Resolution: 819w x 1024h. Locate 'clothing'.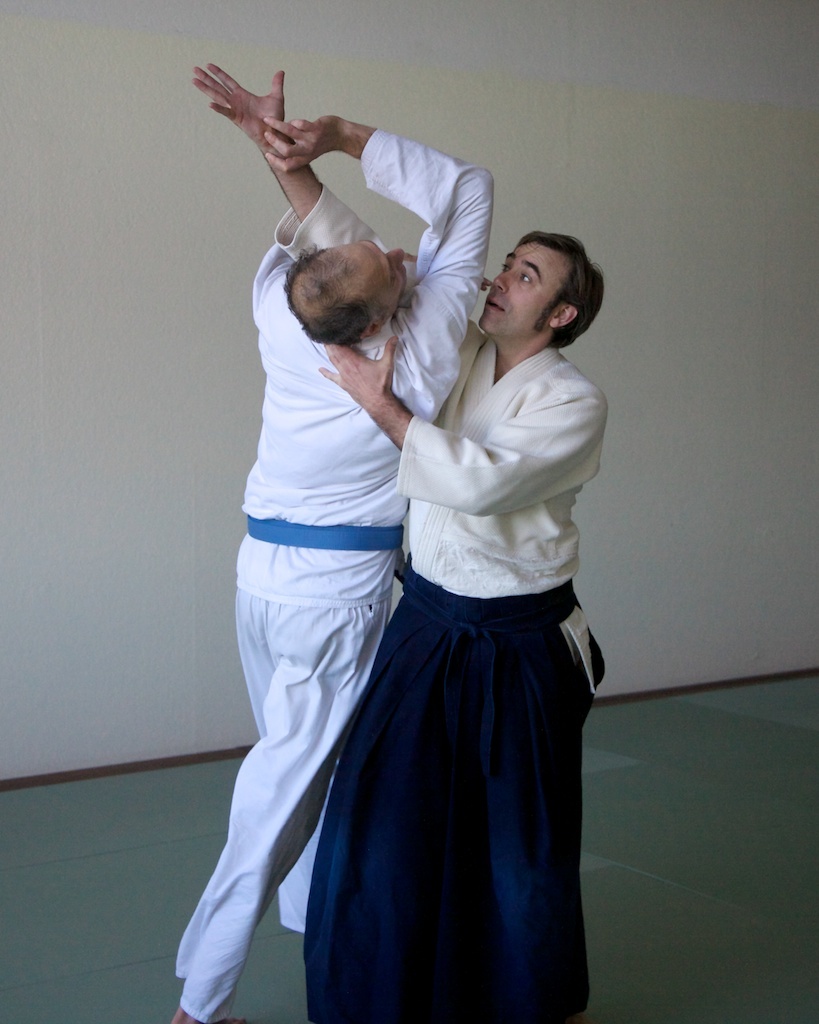
crop(279, 180, 599, 1023).
